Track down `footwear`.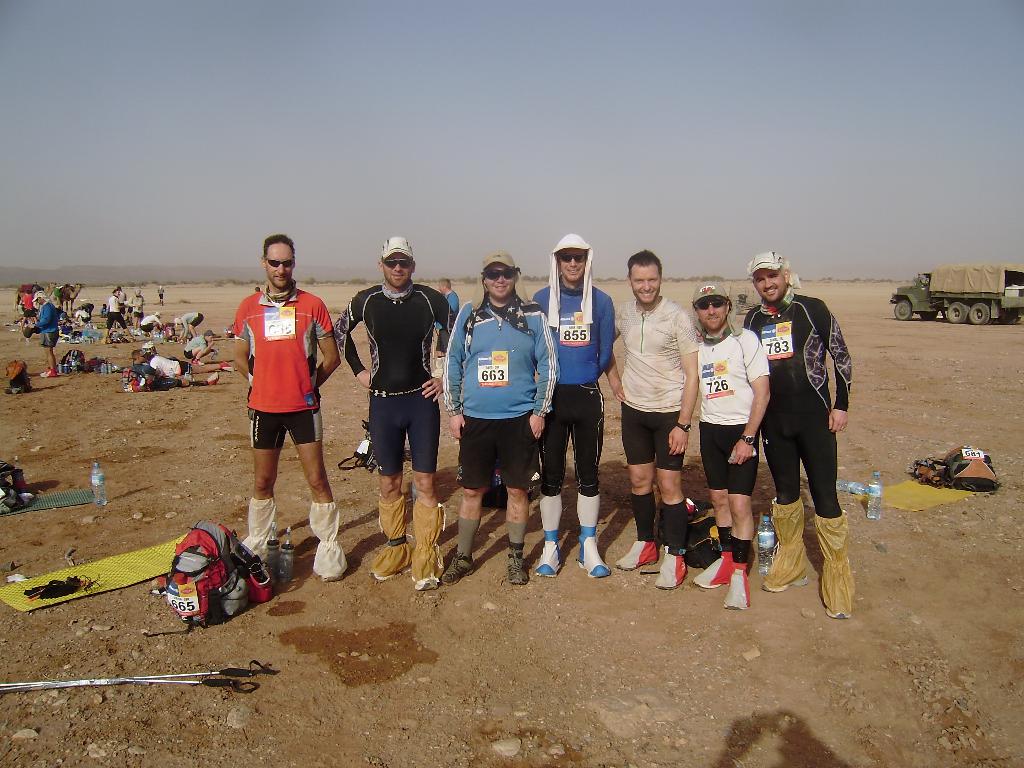
Tracked to box=[651, 546, 689, 589].
